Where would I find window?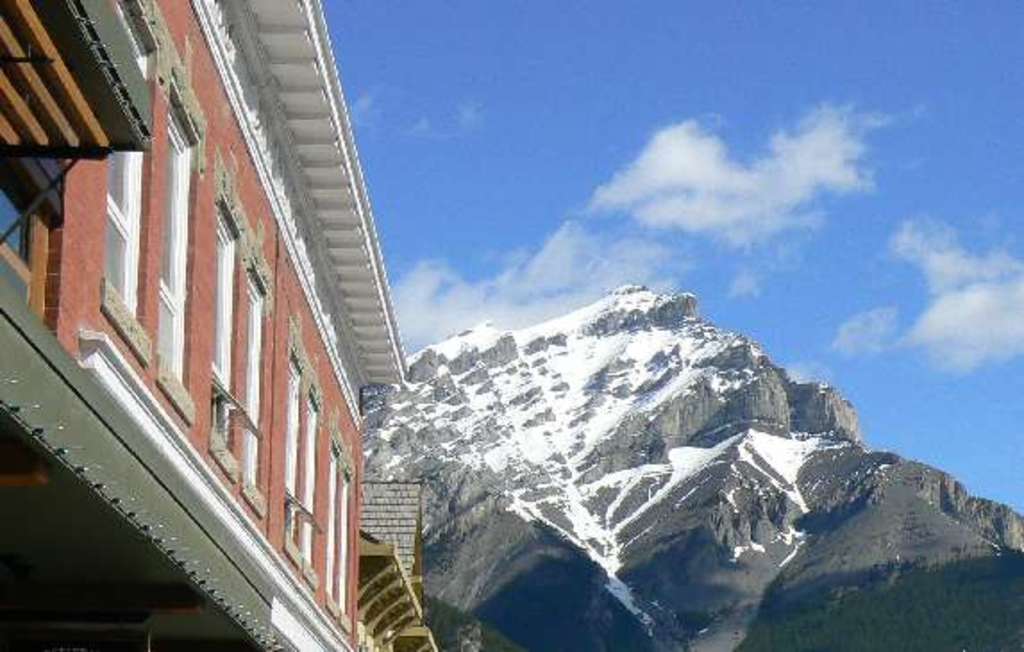
At <region>218, 159, 261, 486</region>.
